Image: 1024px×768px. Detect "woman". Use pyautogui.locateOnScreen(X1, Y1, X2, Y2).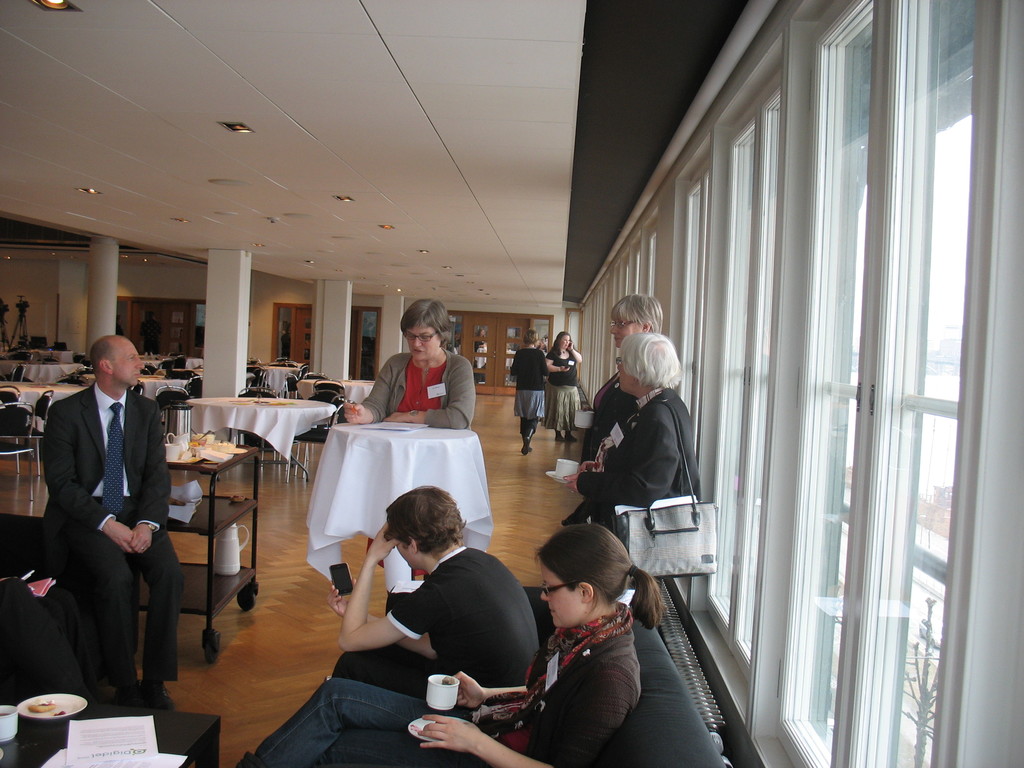
pyautogui.locateOnScreen(347, 299, 474, 616).
